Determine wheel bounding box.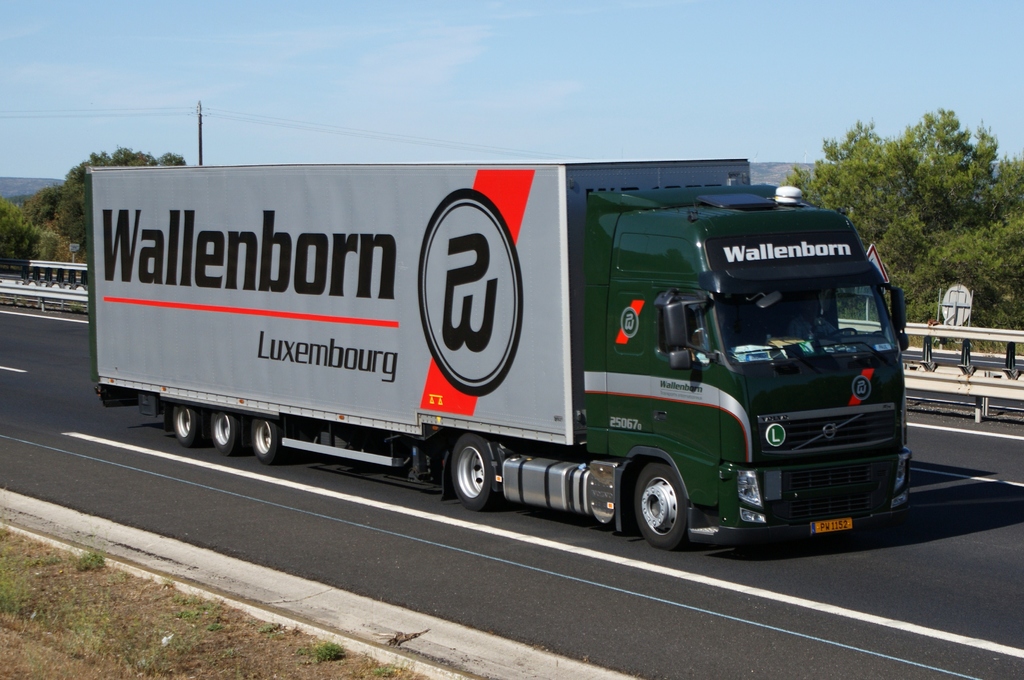
Determined: locate(827, 325, 857, 337).
